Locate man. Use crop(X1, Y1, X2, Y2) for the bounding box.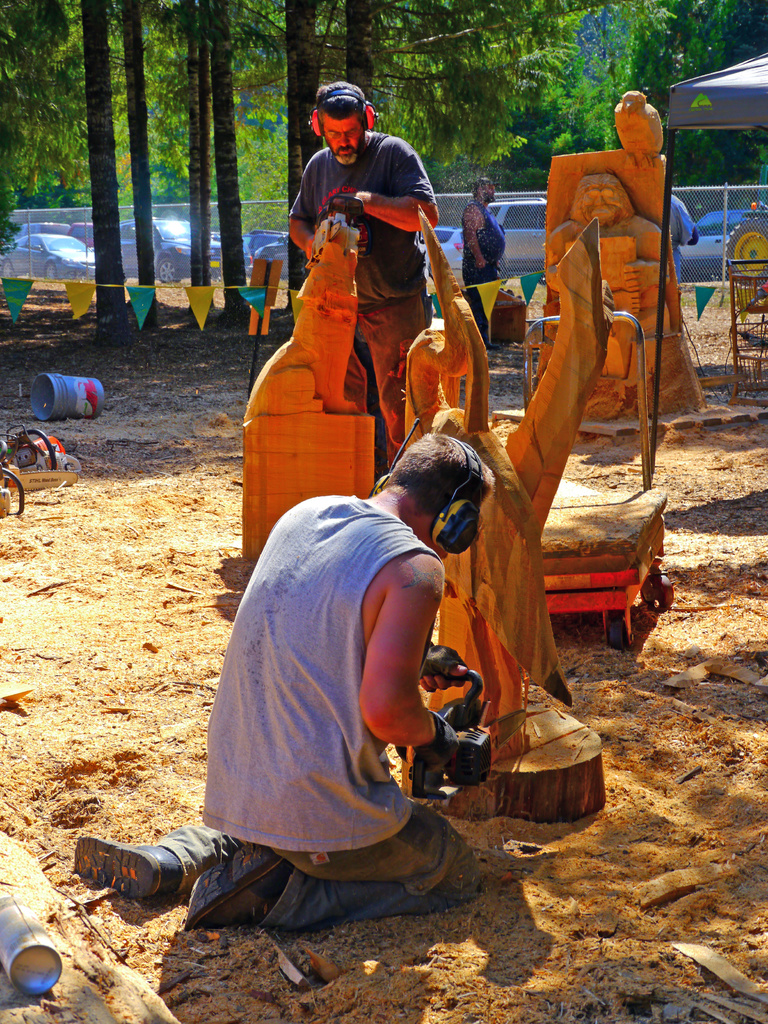
crop(285, 76, 438, 469).
